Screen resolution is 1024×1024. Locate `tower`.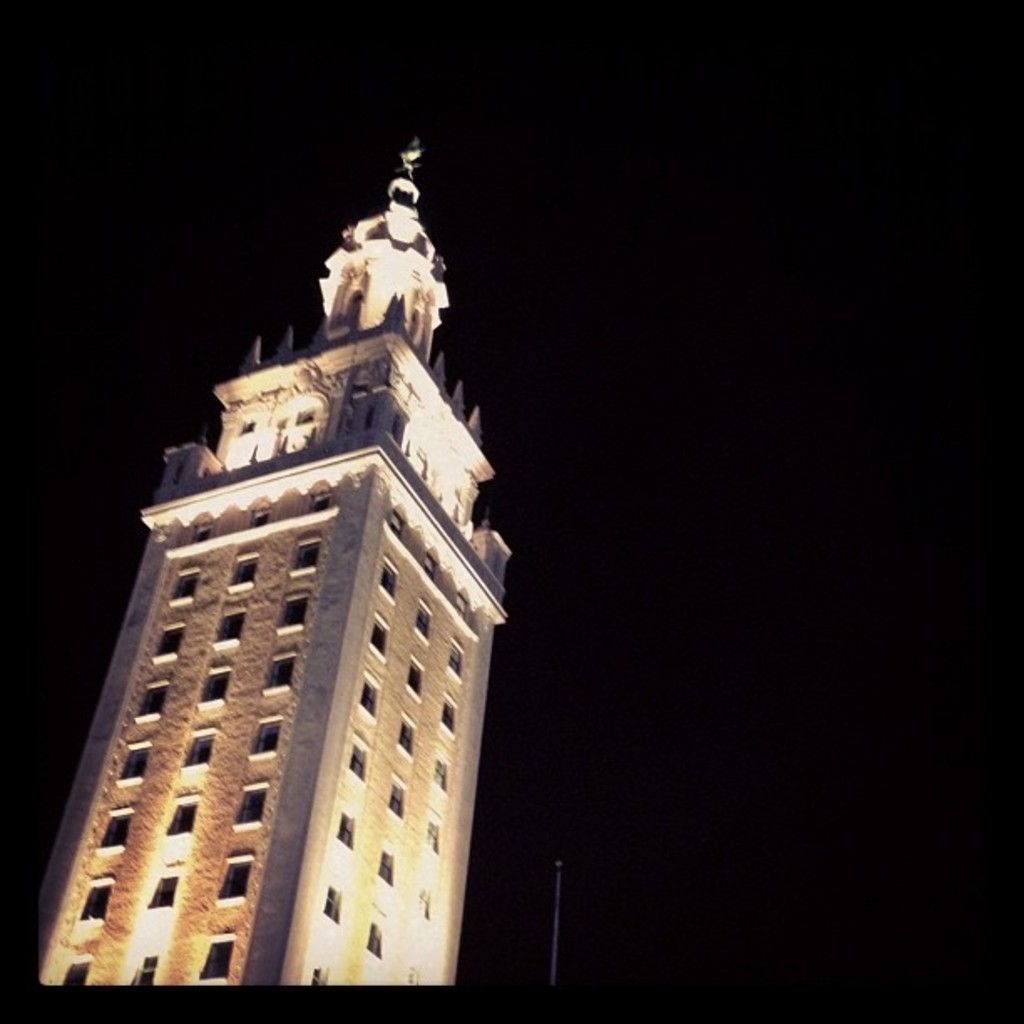
(x1=30, y1=127, x2=514, y2=986).
